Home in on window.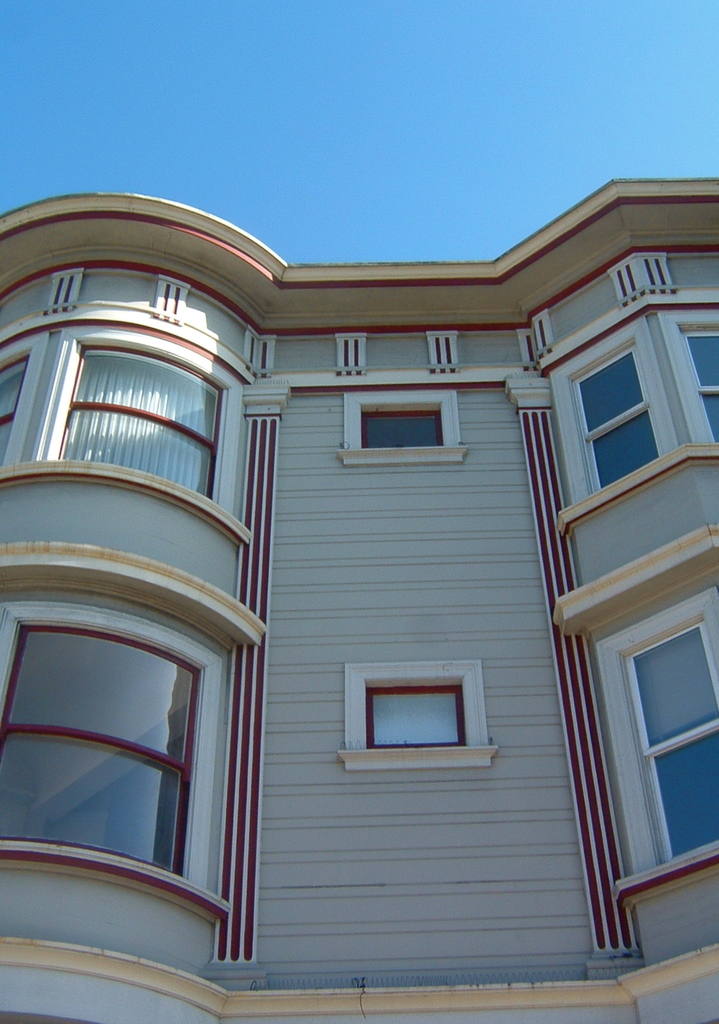
Homed in at BBox(49, 340, 233, 504).
